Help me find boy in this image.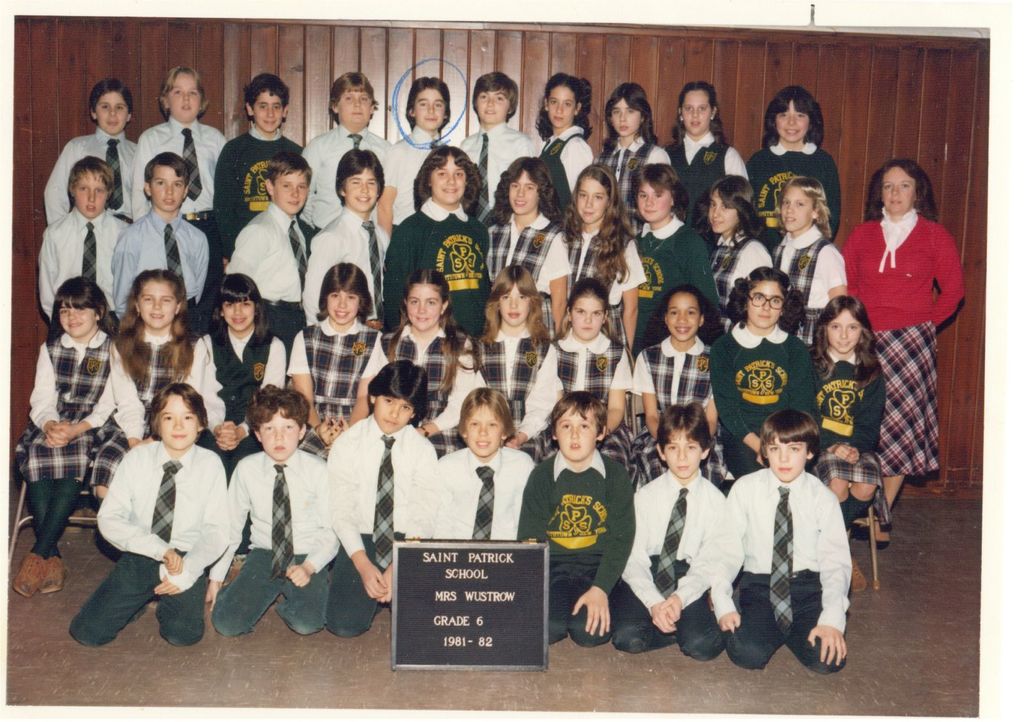
Found it: x1=732, y1=410, x2=864, y2=688.
